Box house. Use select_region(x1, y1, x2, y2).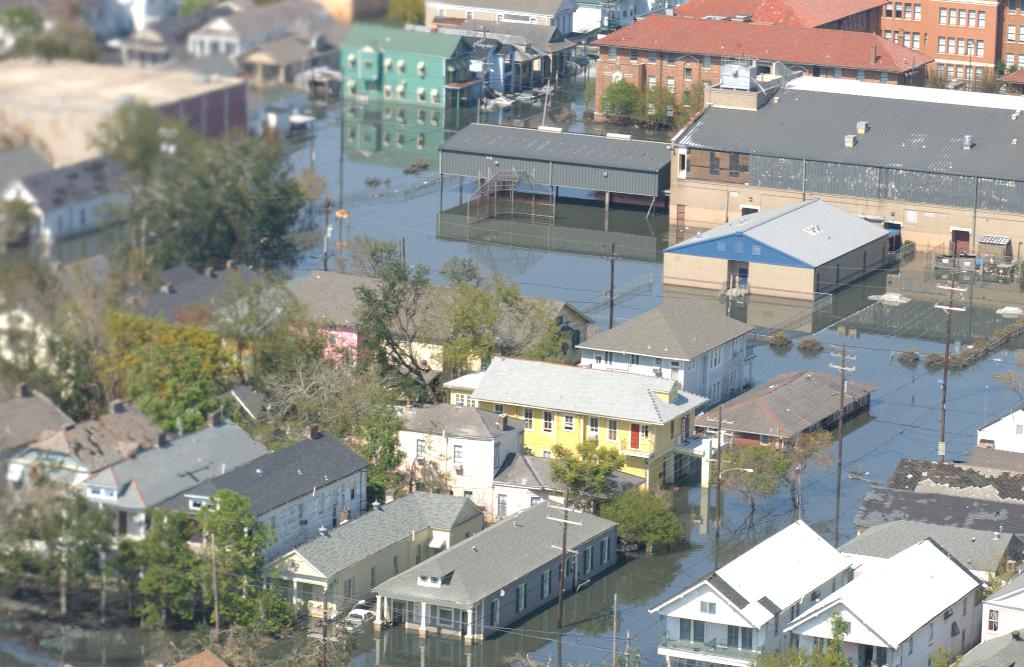
select_region(980, 566, 1023, 641).
